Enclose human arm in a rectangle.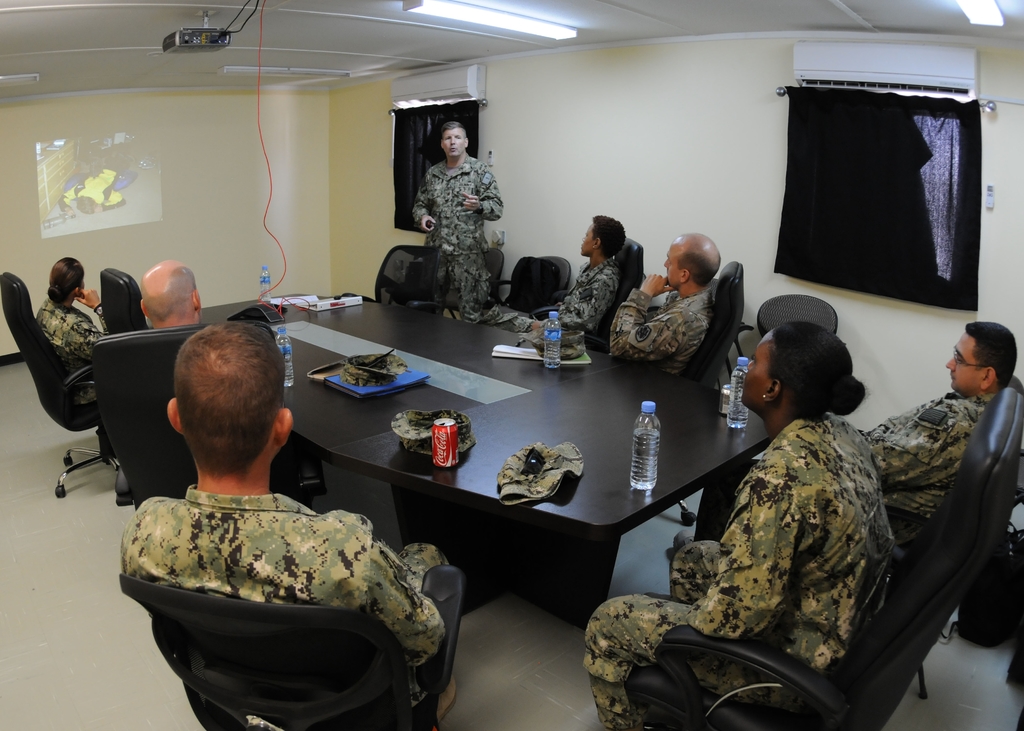
x1=409, y1=173, x2=435, y2=234.
